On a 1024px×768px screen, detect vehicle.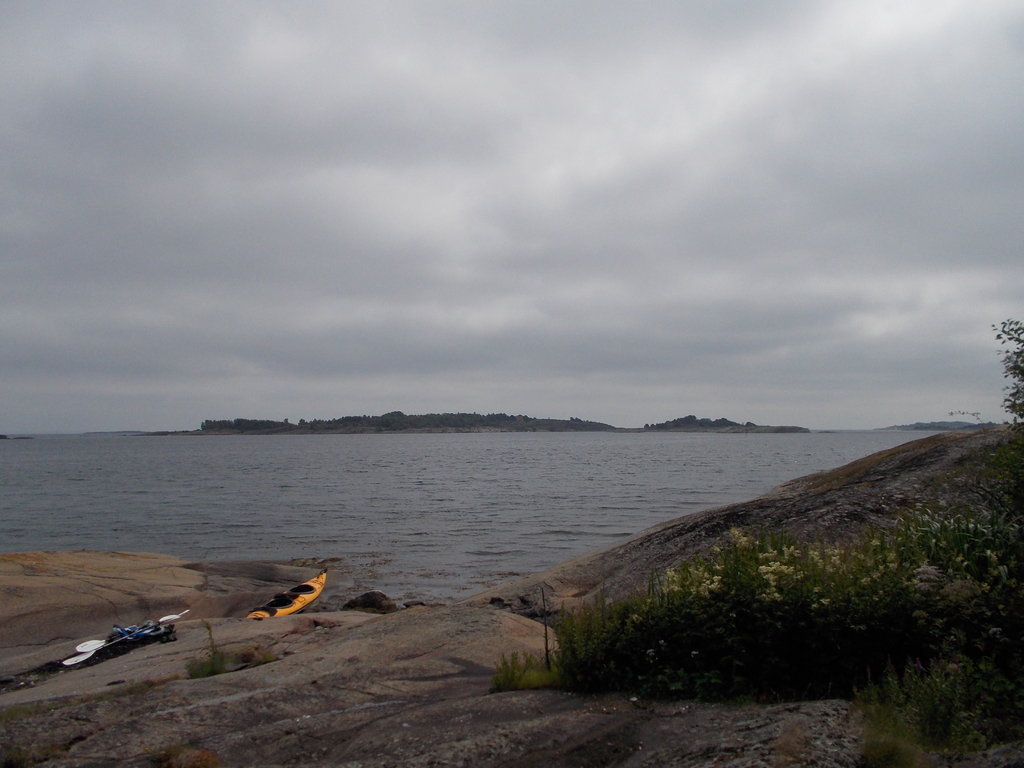
<box>53,609,188,673</box>.
